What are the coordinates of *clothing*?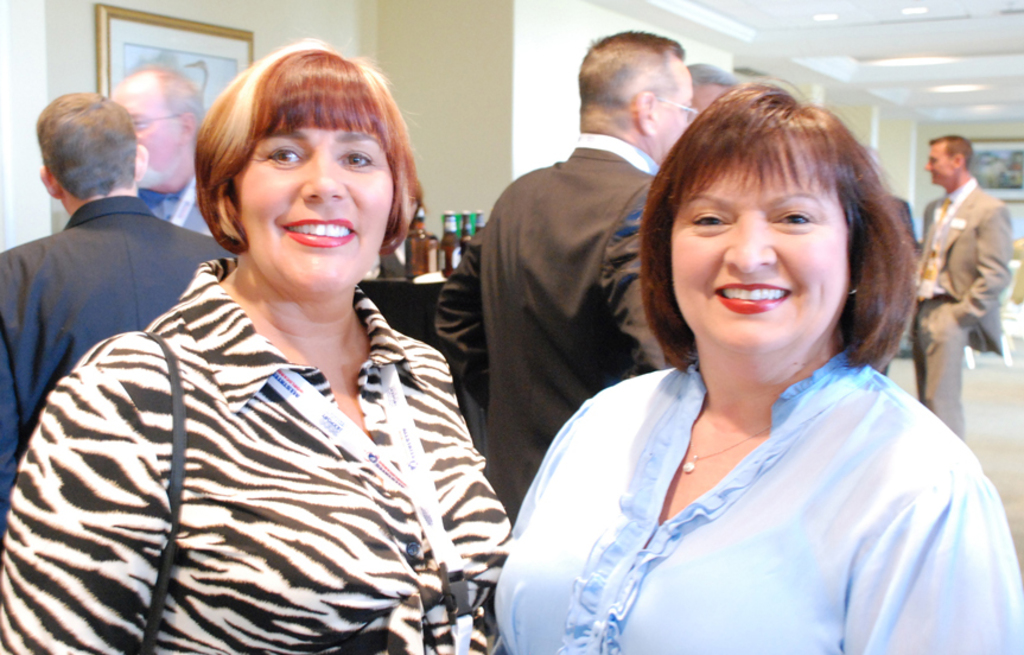
{"left": 486, "top": 361, "right": 1023, "bottom": 654}.
